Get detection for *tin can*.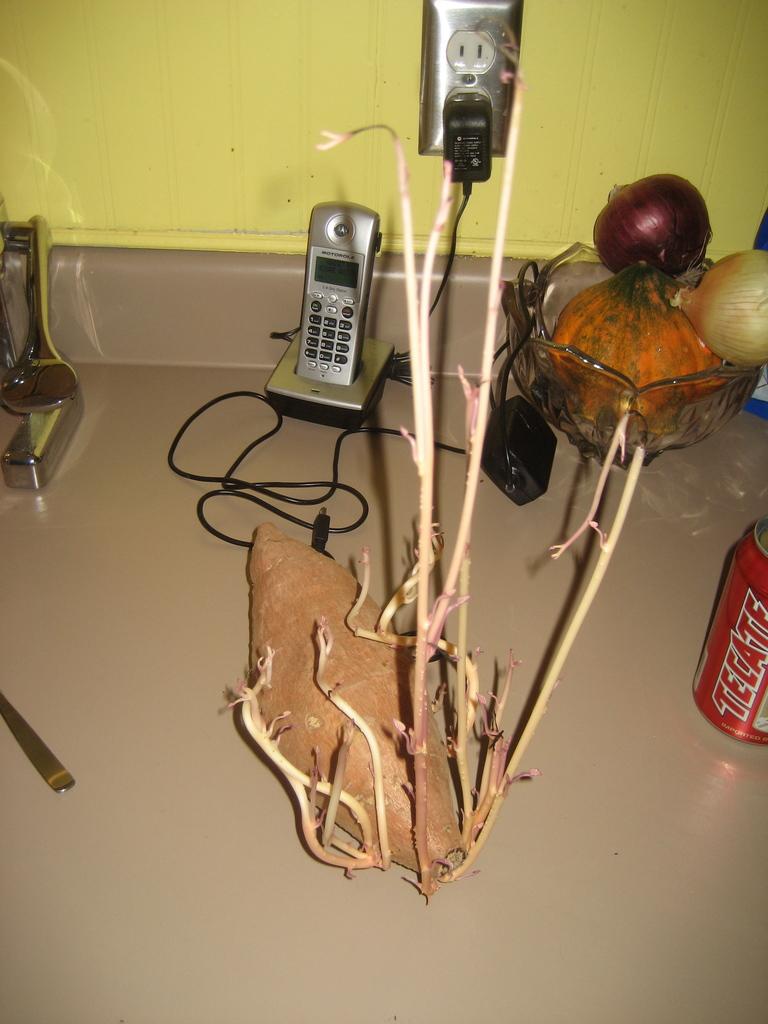
Detection: bbox(692, 515, 767, 745).
